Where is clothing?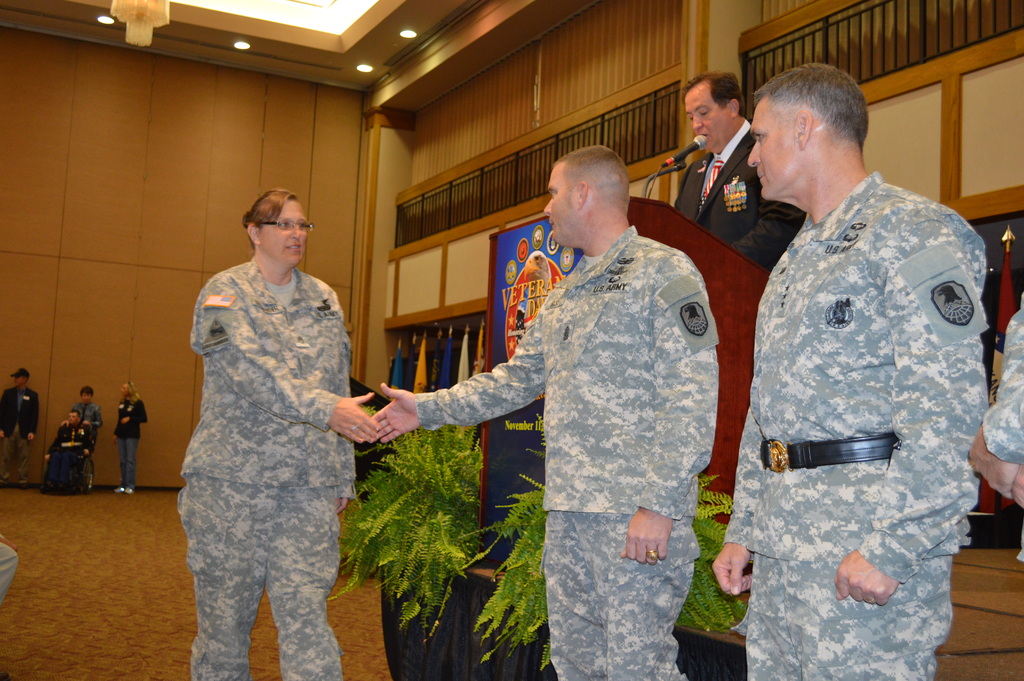
[x1=42, y1=420, x2=102, y2=493].
